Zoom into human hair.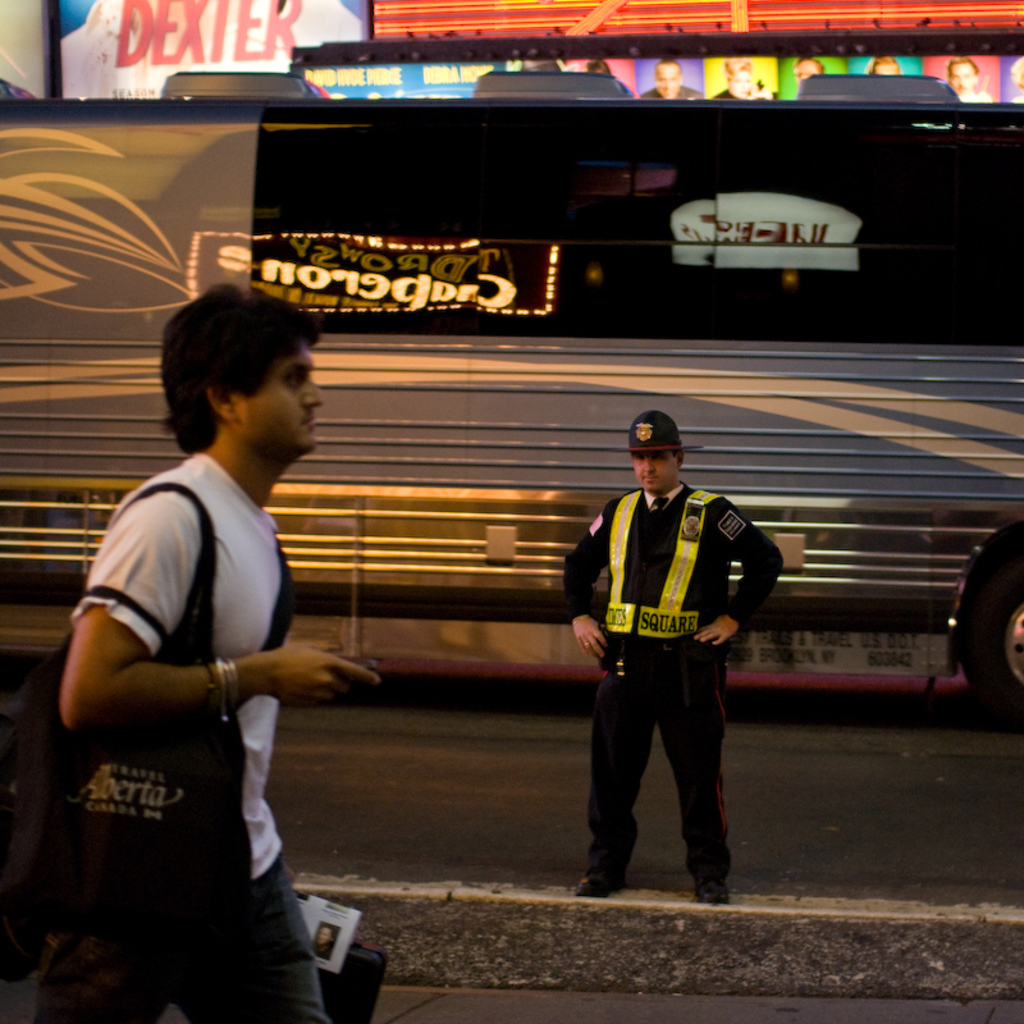
Zoom target: (left=156, top=297, right=307, bottom=458).
